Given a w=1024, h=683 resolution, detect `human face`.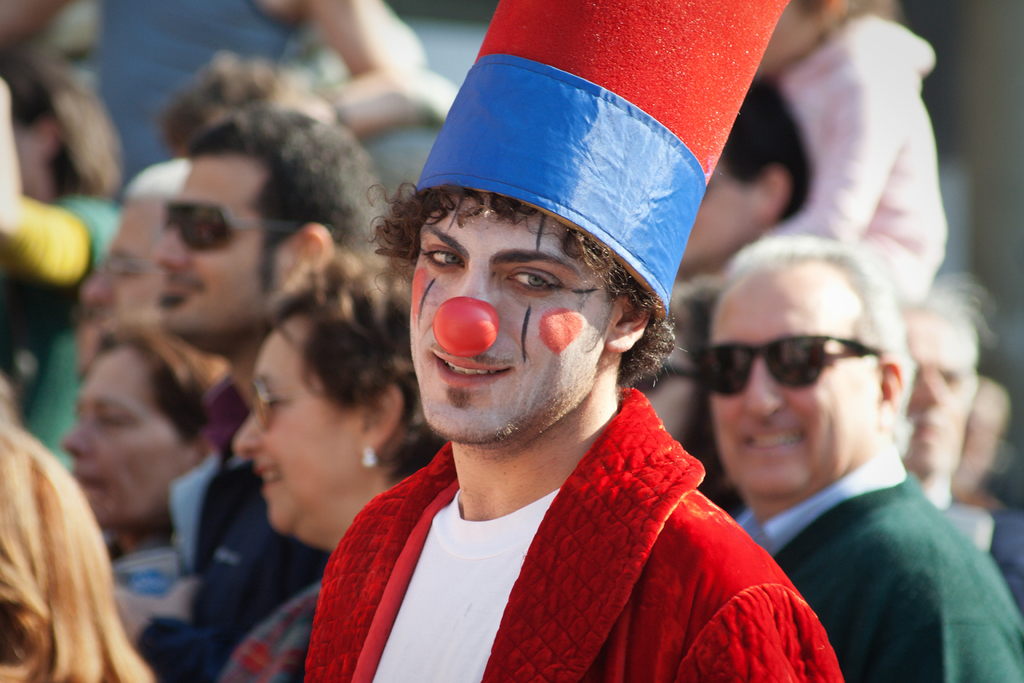
detection(157, 147, 294, 331).
